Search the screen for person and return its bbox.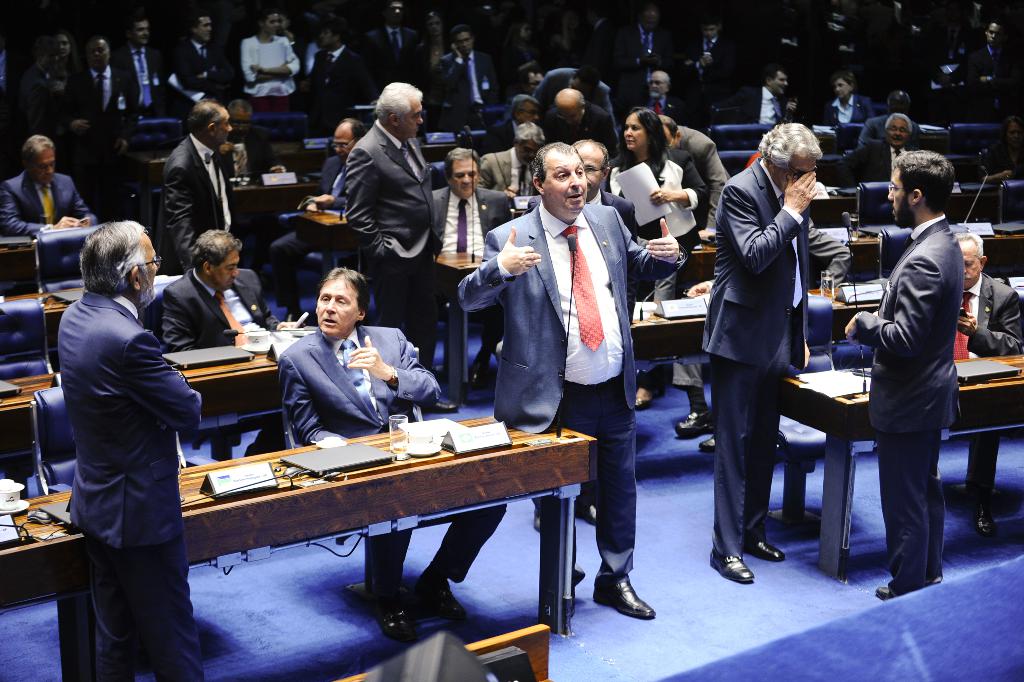
Found: 304:20:367:131.
